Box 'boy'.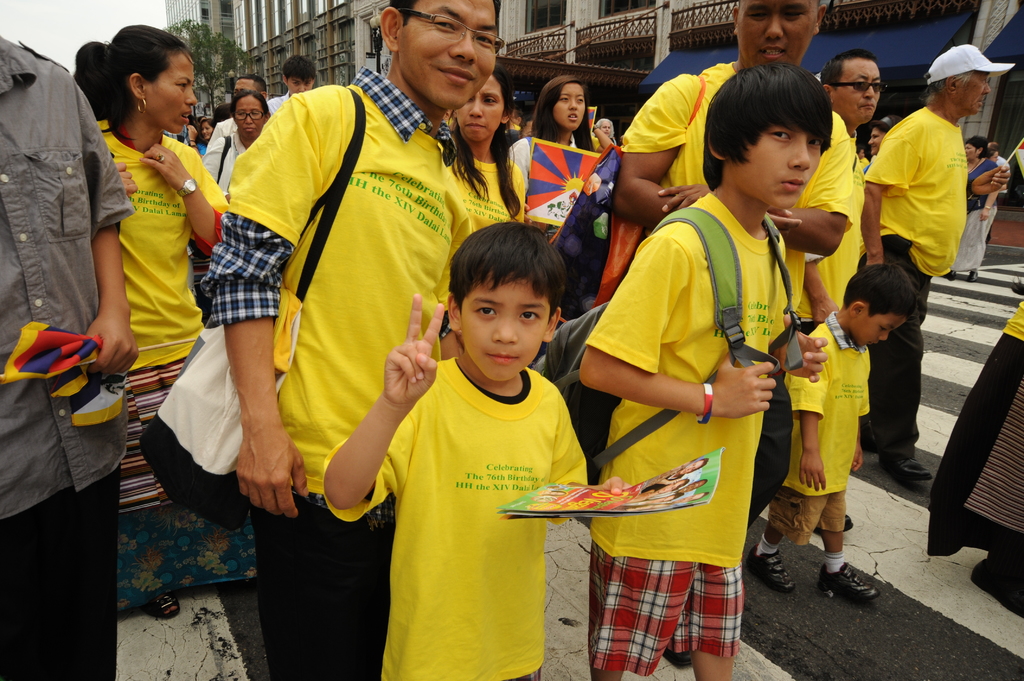
bbox=[745, 264, 922, 606].
